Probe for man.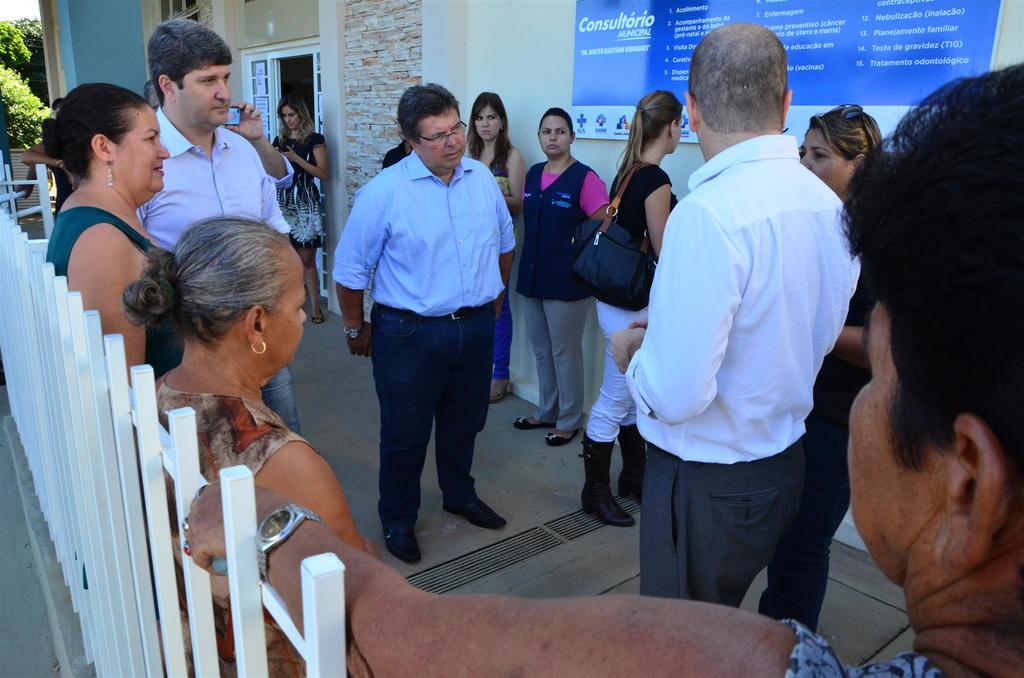
Probe result: {"x1": 330, "y1": 81, "x2": 516, "y2": 565}.
